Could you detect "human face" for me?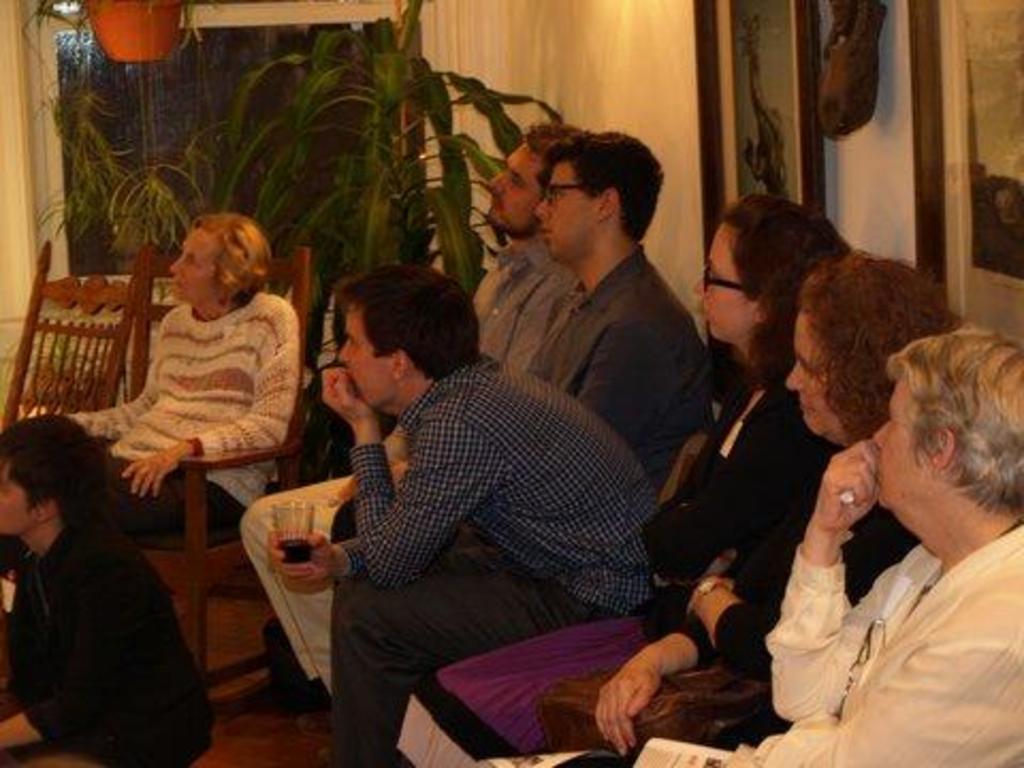
Detection result: [691, 226, 759, 335].
